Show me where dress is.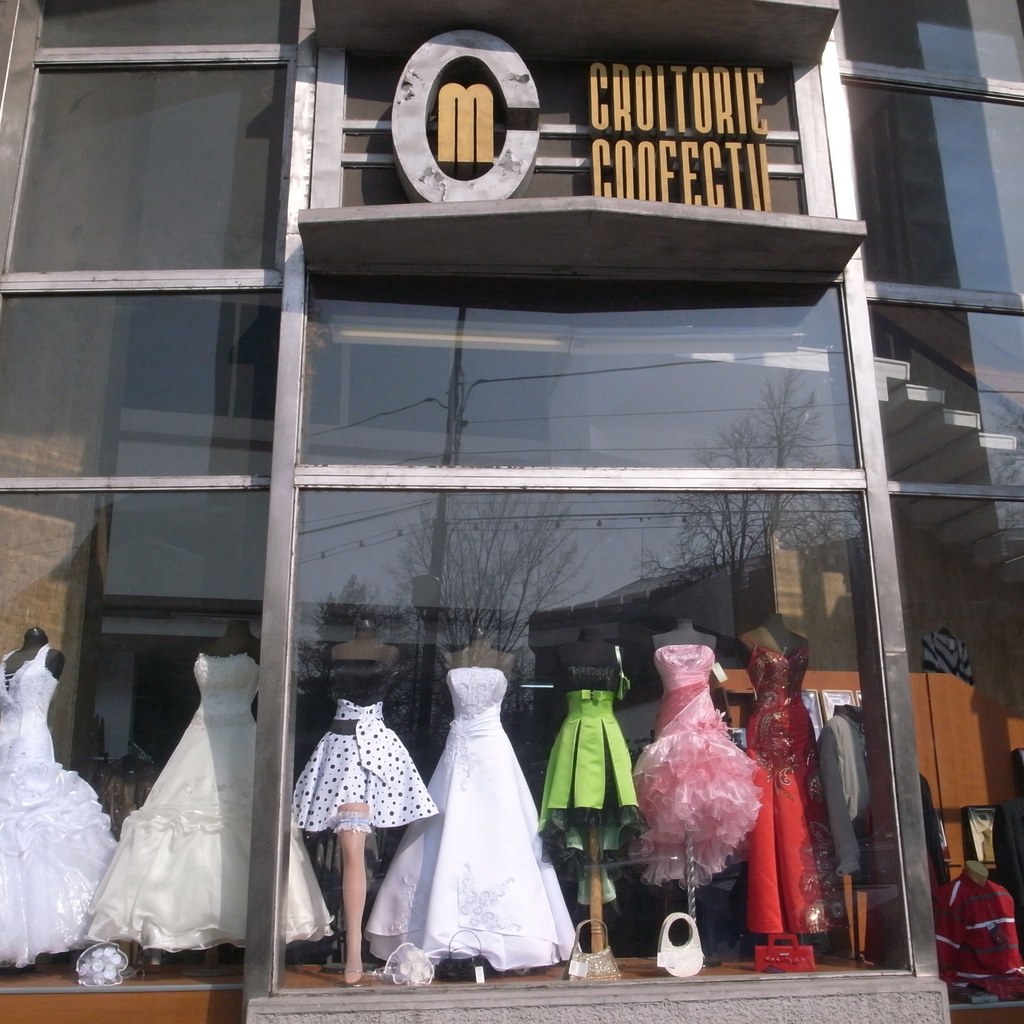
dress is at pyautogui.locateOnScreen(0, 643, 116, 972).
